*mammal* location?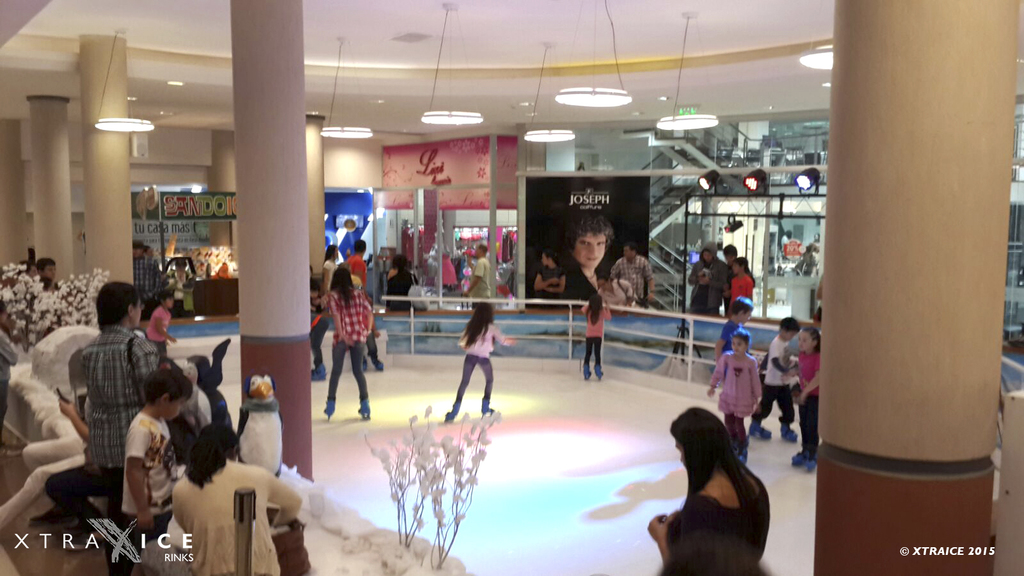
x1=563, y1=212, x2=616, y2=304
